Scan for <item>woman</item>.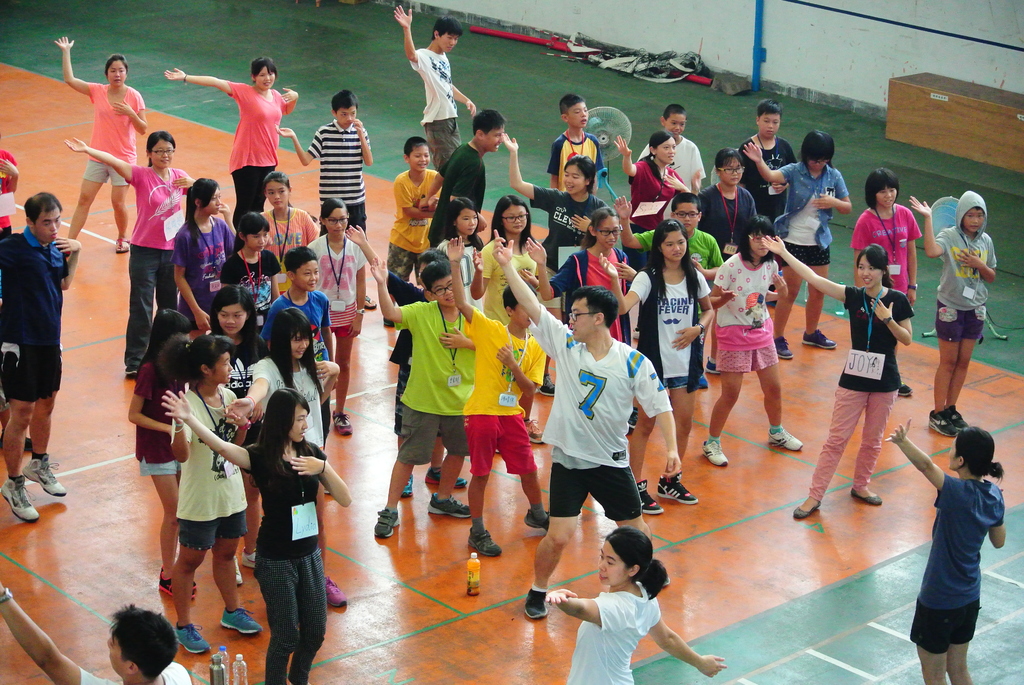
Scan result: 912, 401, 1011, 674.
